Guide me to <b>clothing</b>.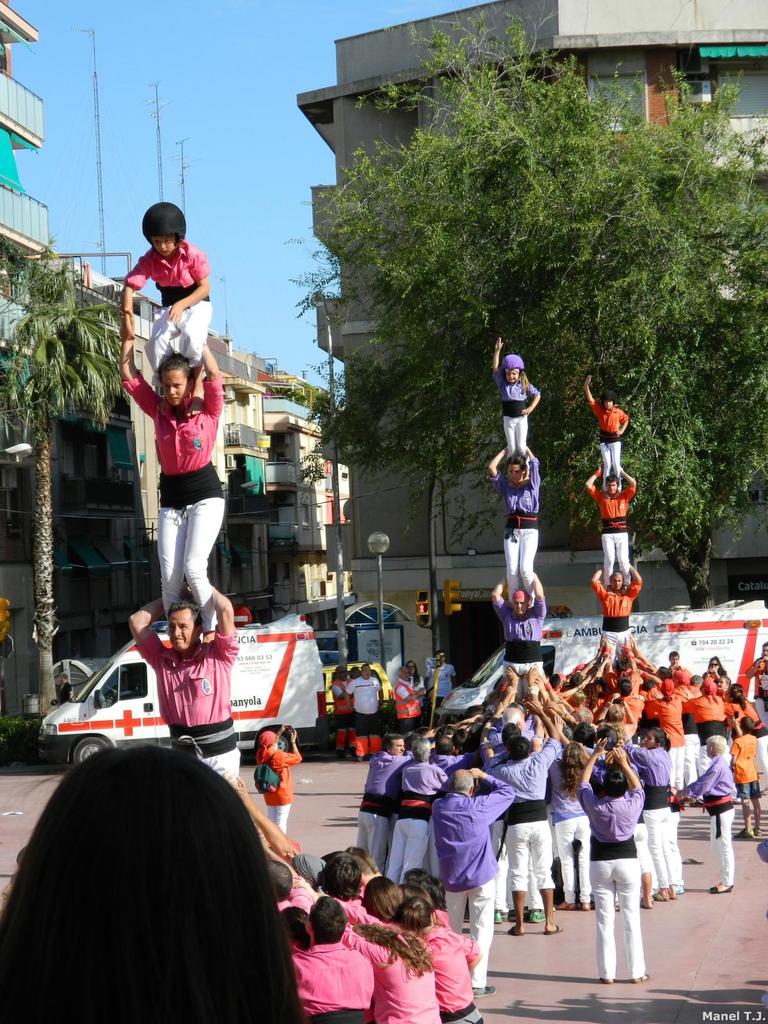
Guidance: [left=131, top=346, right=237, bottom=602].
